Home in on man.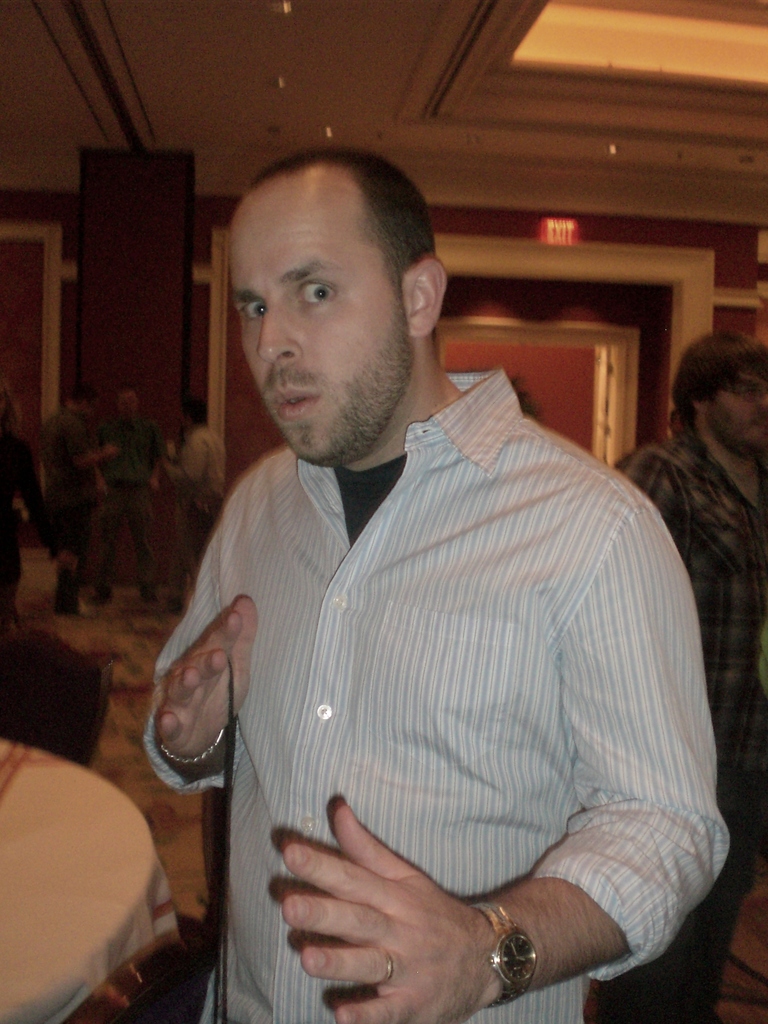
Homed in at Rect(620, 328, 767, 1023).
